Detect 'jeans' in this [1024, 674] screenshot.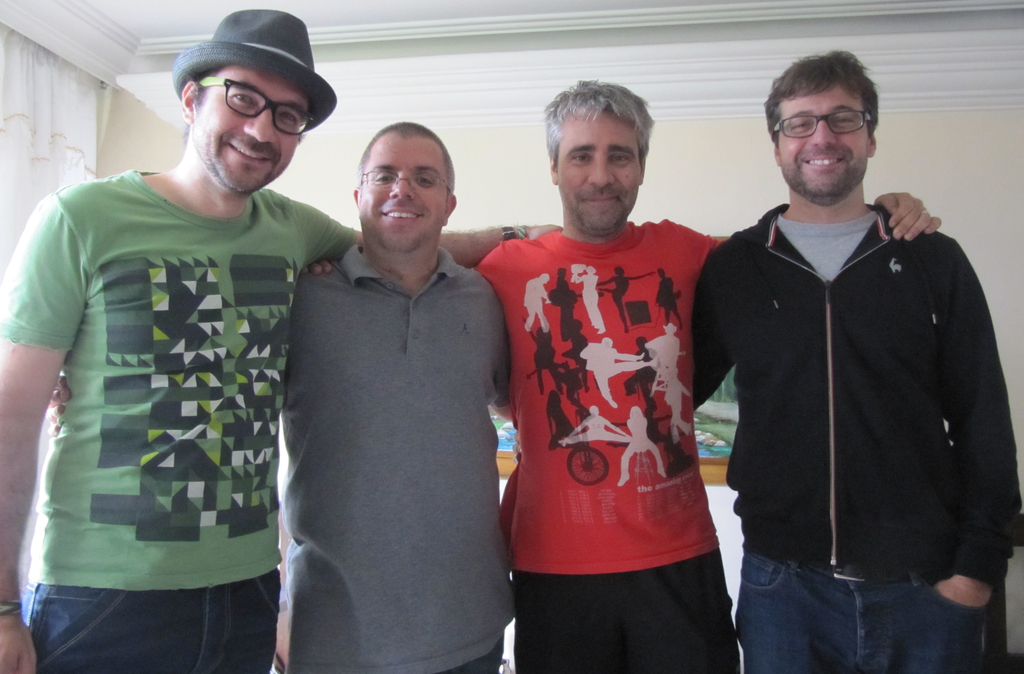
Detection: x1=723, y1=534, x2=979, y2=665.
